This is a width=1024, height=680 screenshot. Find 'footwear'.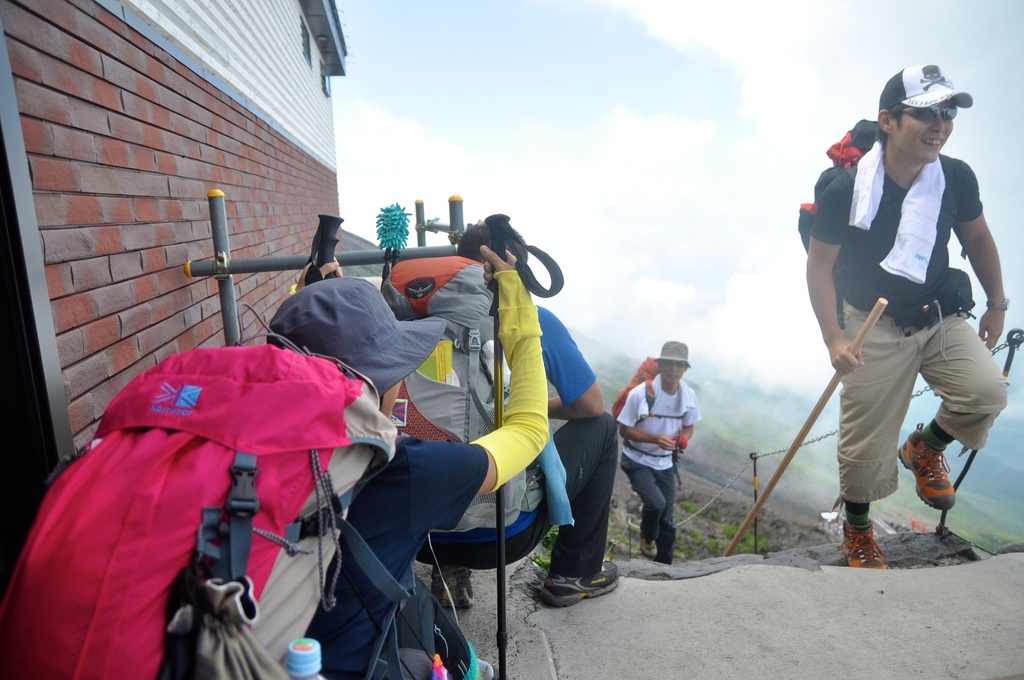
Bounding box: (843, 517, 884, 567).
